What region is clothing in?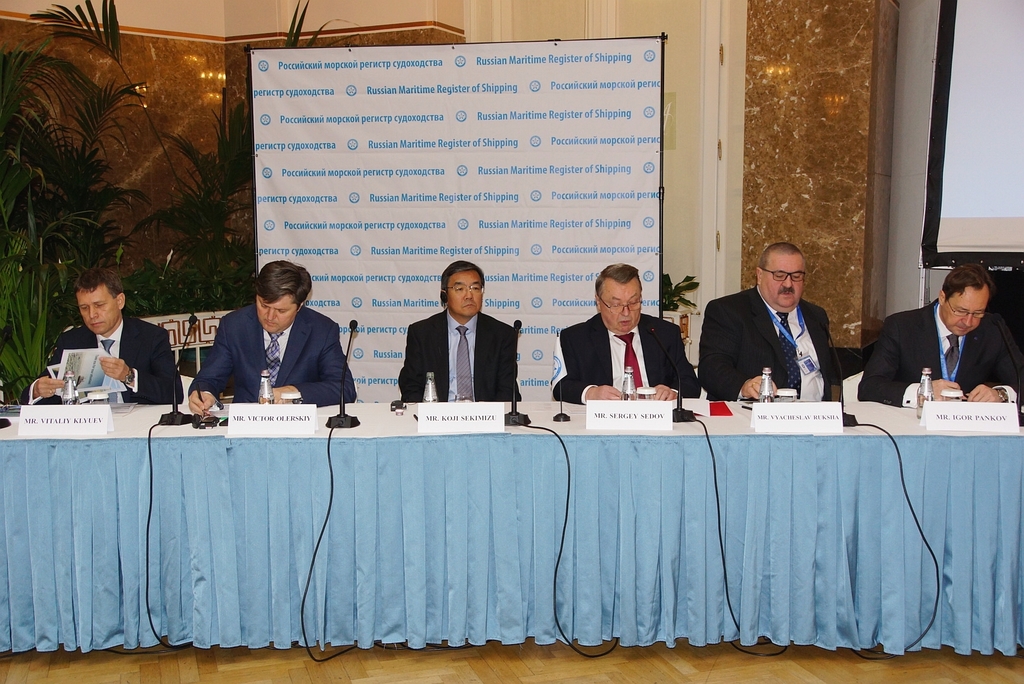
Rect(554, 309, 709, 410).
